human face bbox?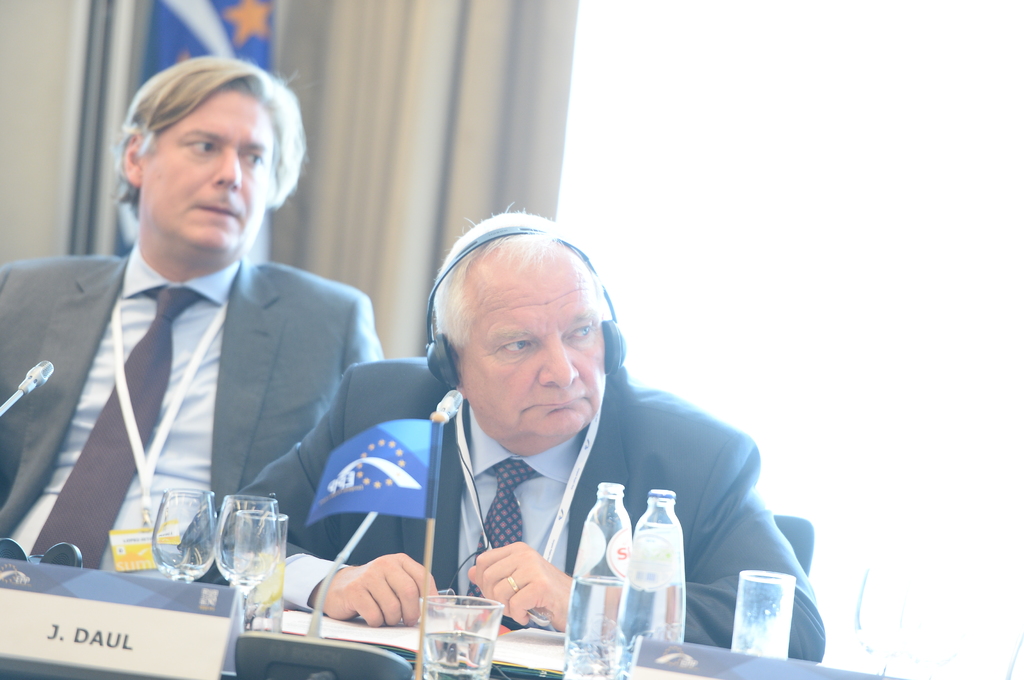
(left=457, top=256, right=602, bottom=433)
